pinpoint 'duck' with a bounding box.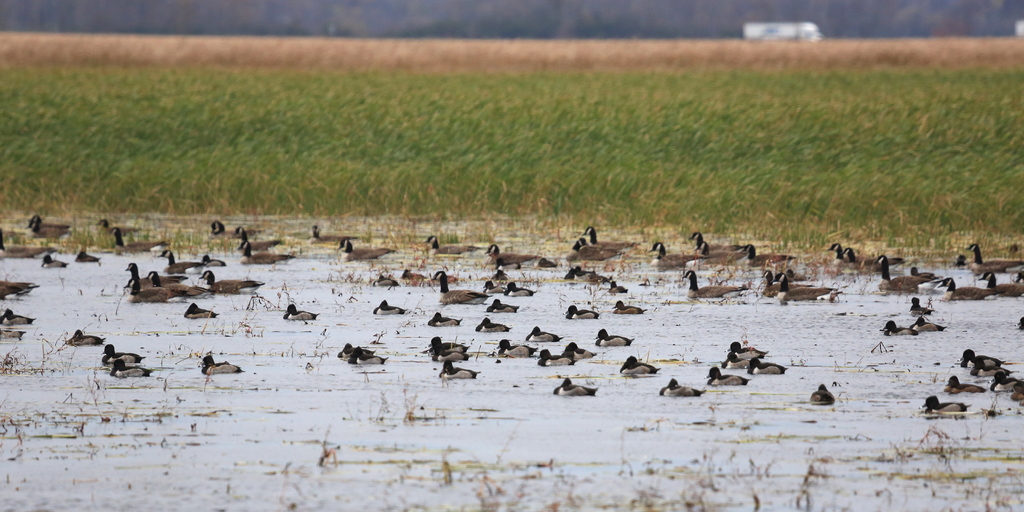
(473,314,507,335).
